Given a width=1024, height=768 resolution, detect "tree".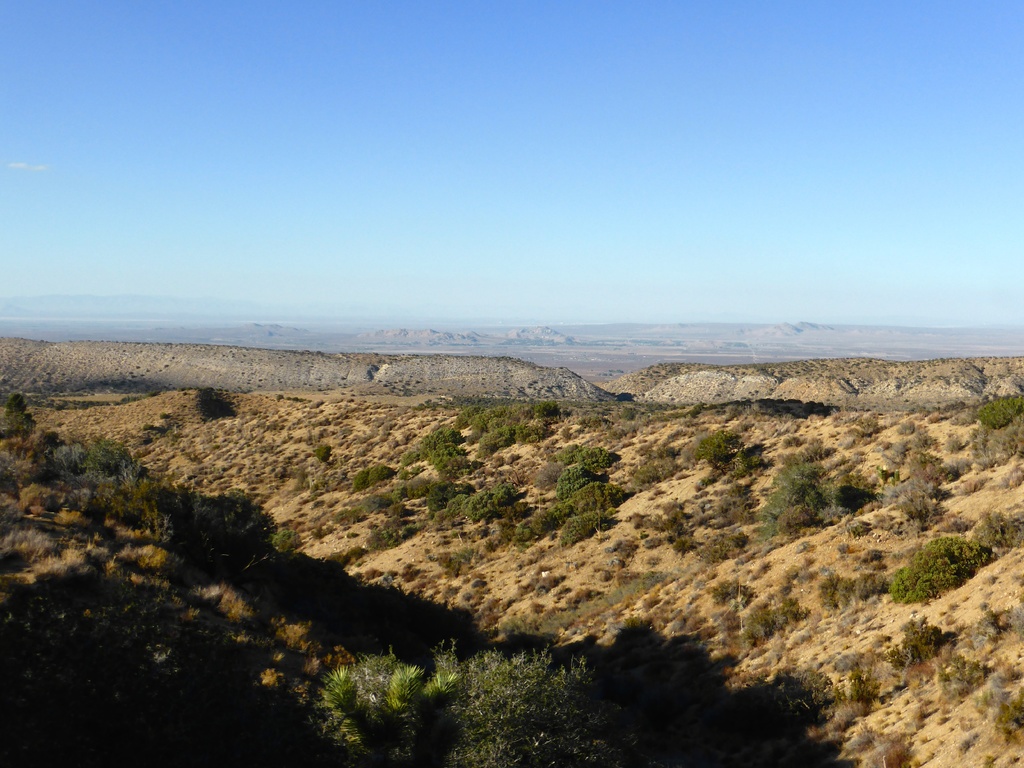
bbox=(323, 667, 461, 765).
